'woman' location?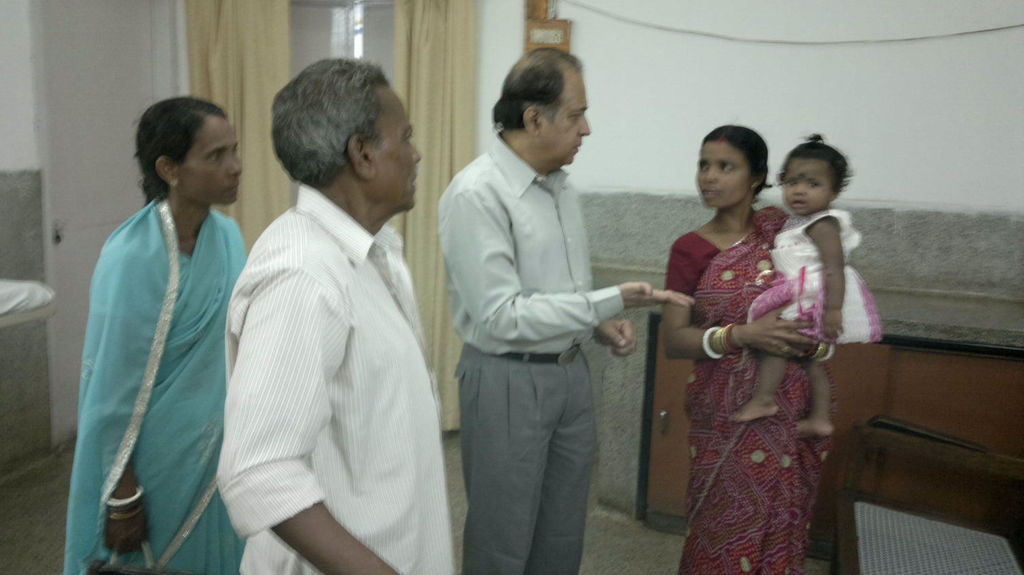
x1=731 y1=141 x2=883 y2=437
